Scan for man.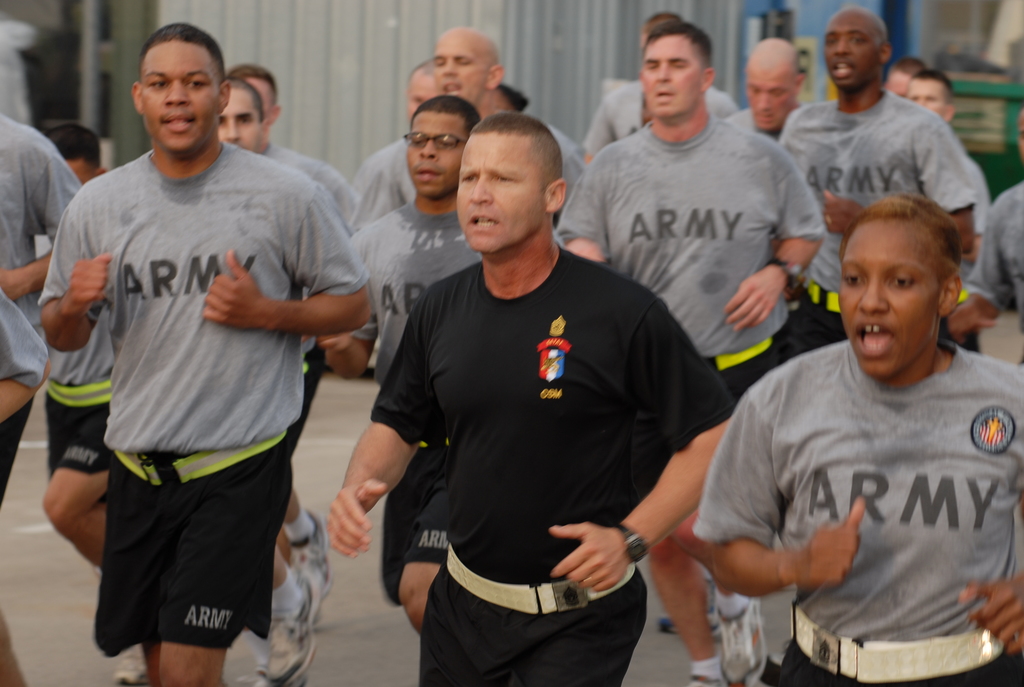
Scan result: bbox=(326, 113, 740, 686).
